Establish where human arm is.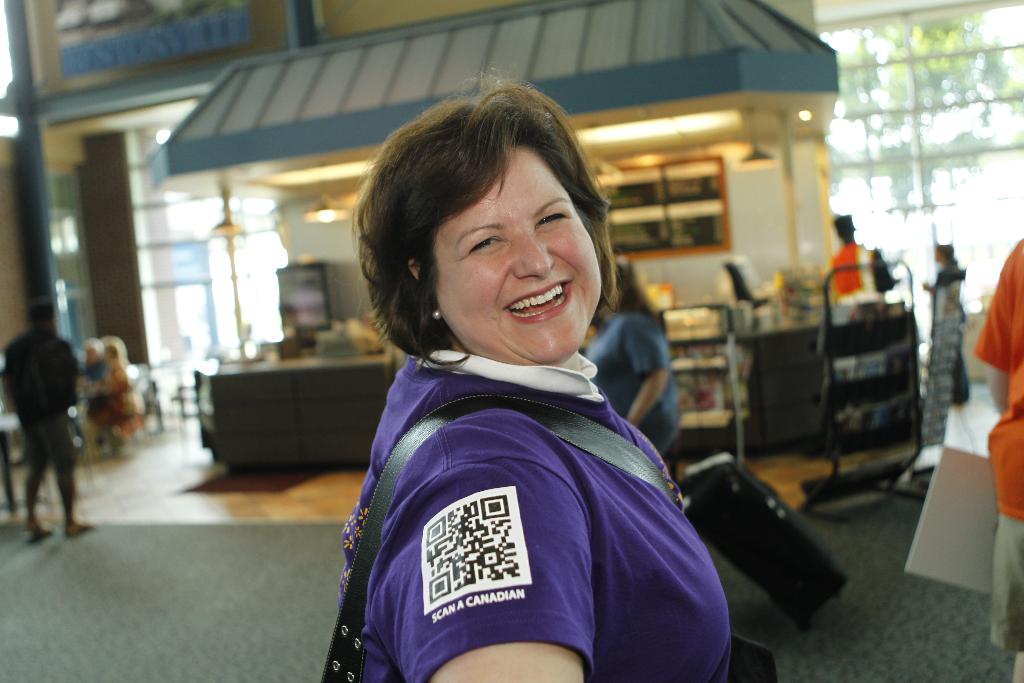
Established at {"x1": 974, "y1": 247, "x2": 1016, "y2": 425}.
